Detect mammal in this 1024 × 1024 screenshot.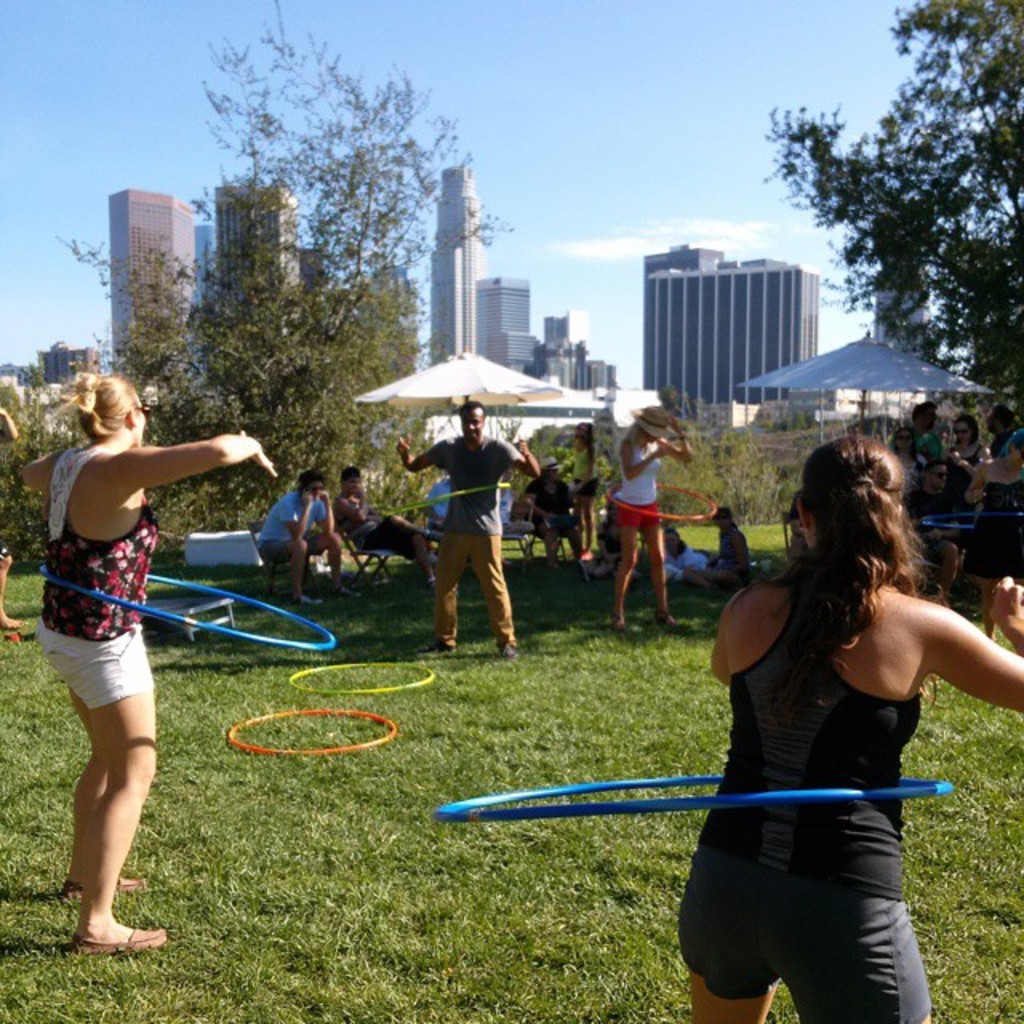
Detection: {"left": 520, "top": 461, "right": 578, "bottom": 566}.
